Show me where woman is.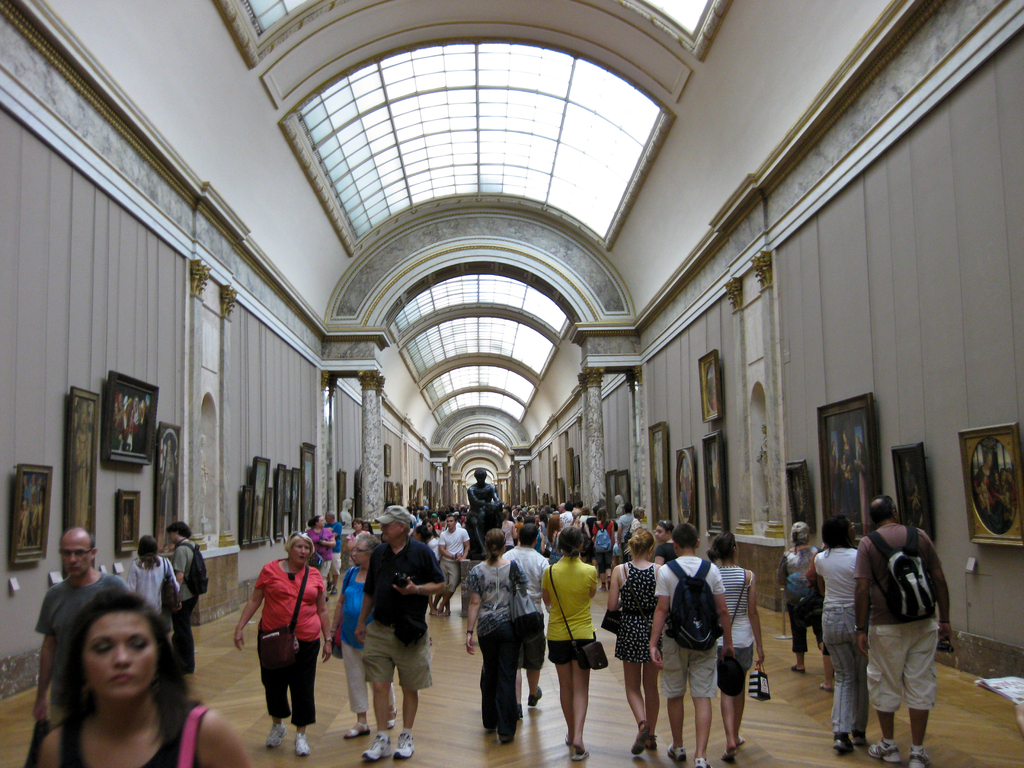
woman is at Rect(605, 524, 668, 765).
